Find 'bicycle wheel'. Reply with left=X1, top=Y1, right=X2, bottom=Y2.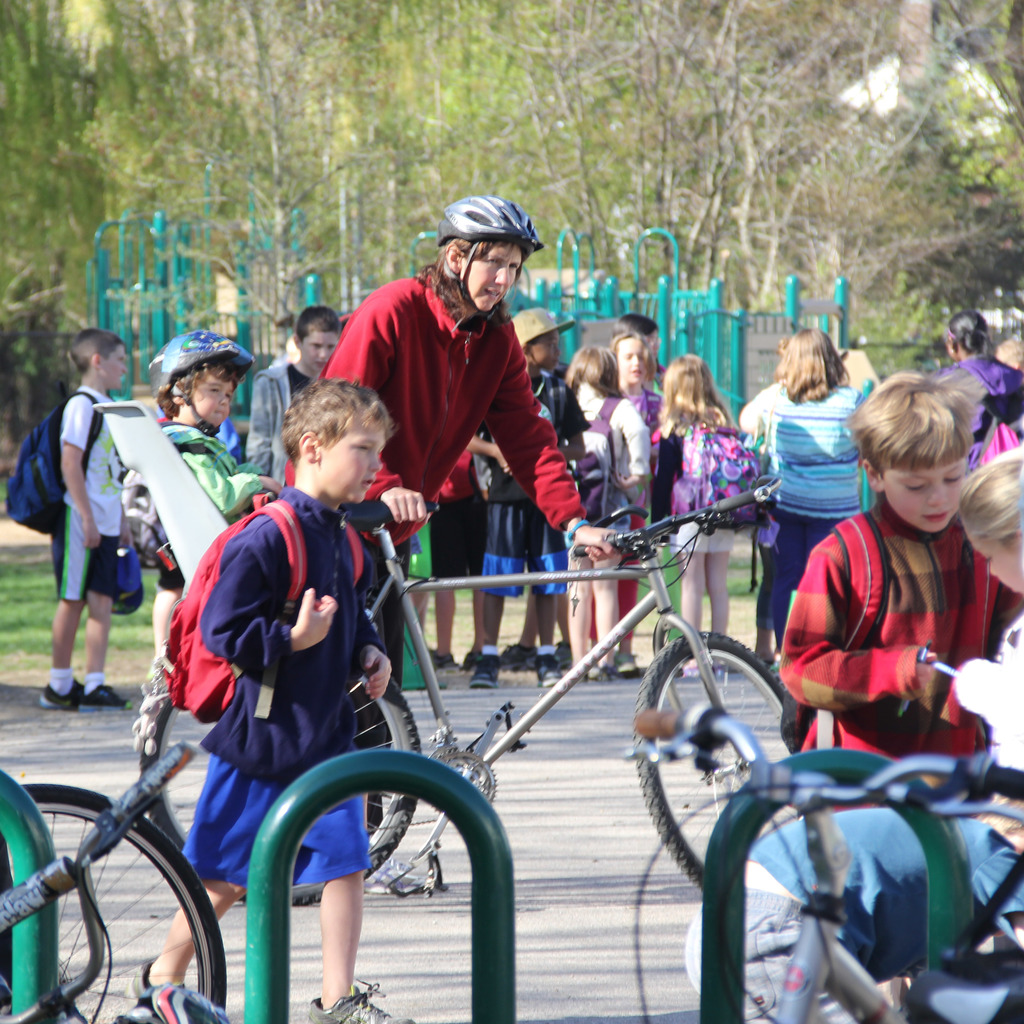
left=631, top=629, right=792, bottom=902.
